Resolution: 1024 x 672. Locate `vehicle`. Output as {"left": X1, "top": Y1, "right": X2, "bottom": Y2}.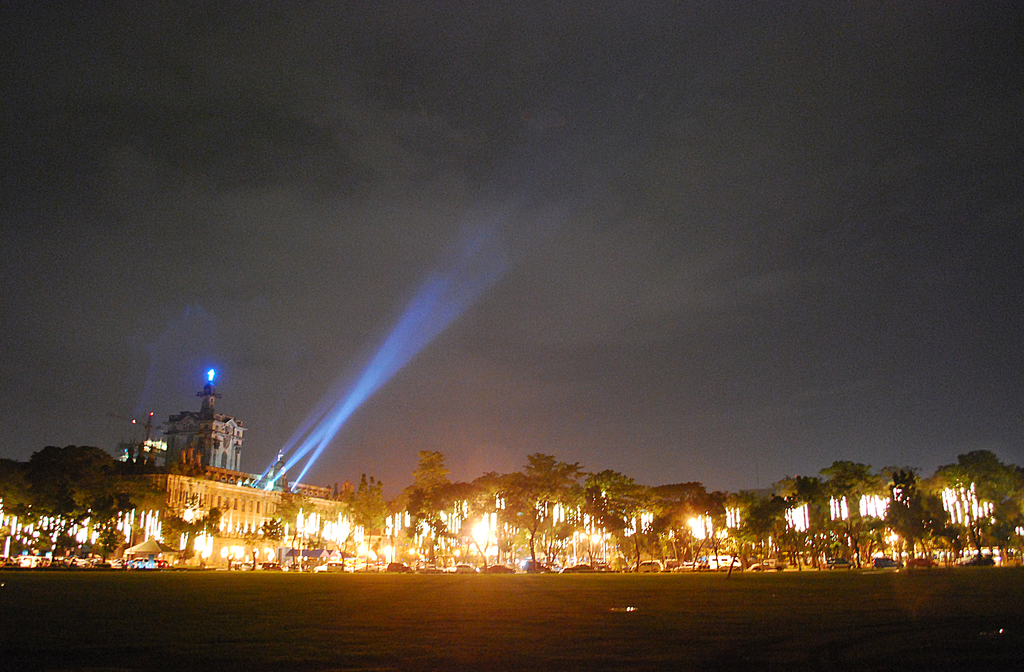
{"left": 912, "top": 555, "right": 942, "bottom": 570}.
